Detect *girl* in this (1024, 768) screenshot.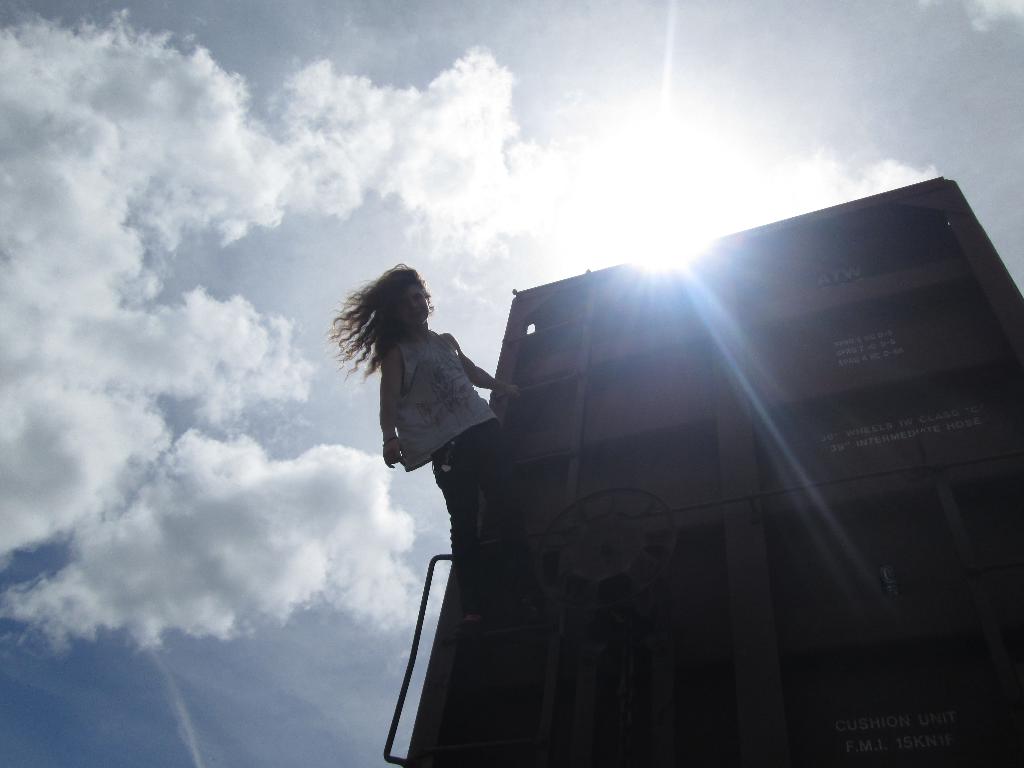
Detection: bbox(326, 262, 550, 644).
